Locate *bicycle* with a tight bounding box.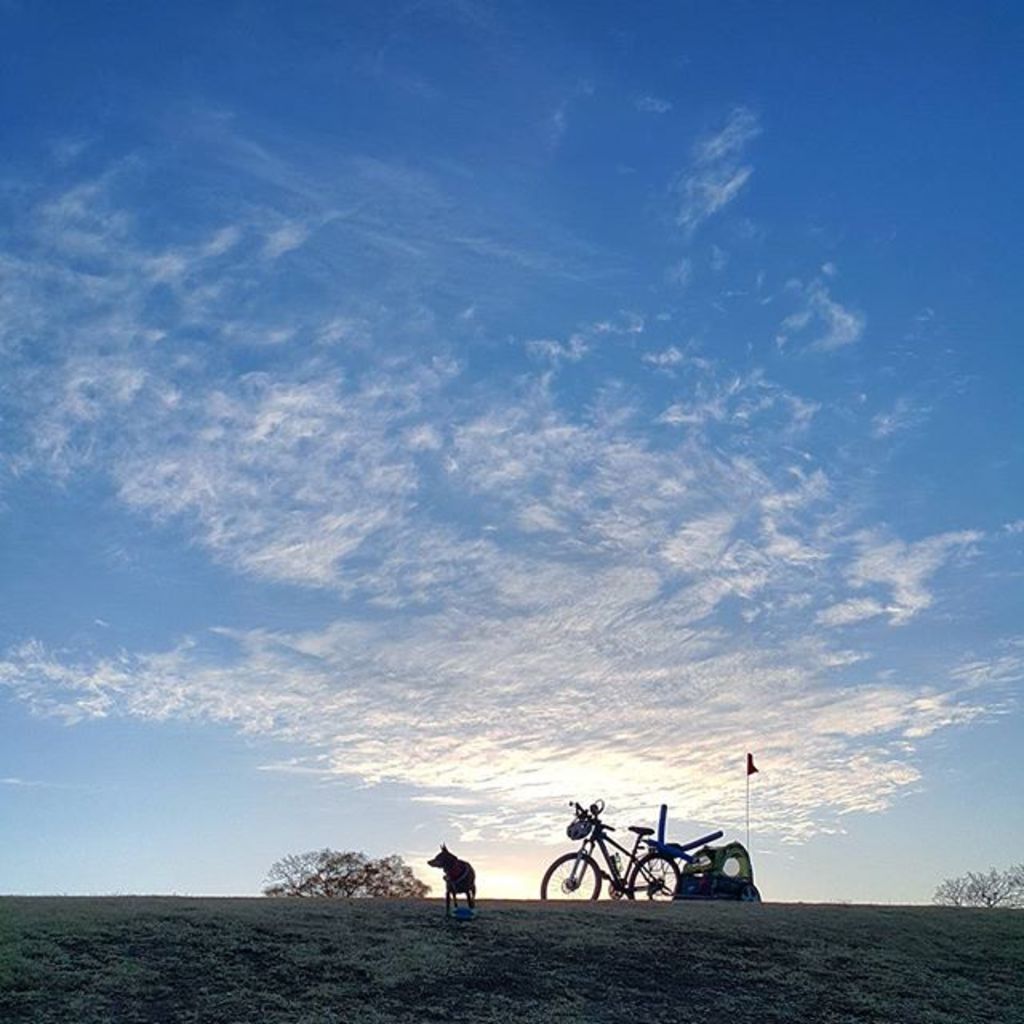
<bbox>562, 818, 736, 915</bbox>.
